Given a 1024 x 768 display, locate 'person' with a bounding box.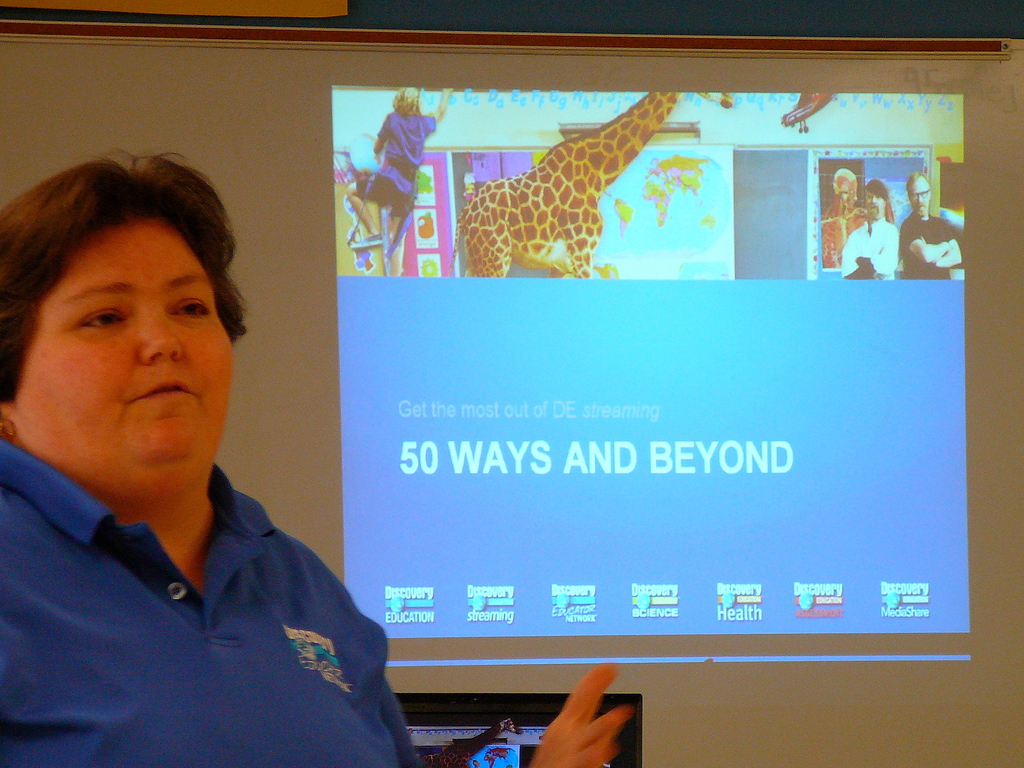
Located: pyautogui.locateOnScreen(843, 158, 904, 276).
